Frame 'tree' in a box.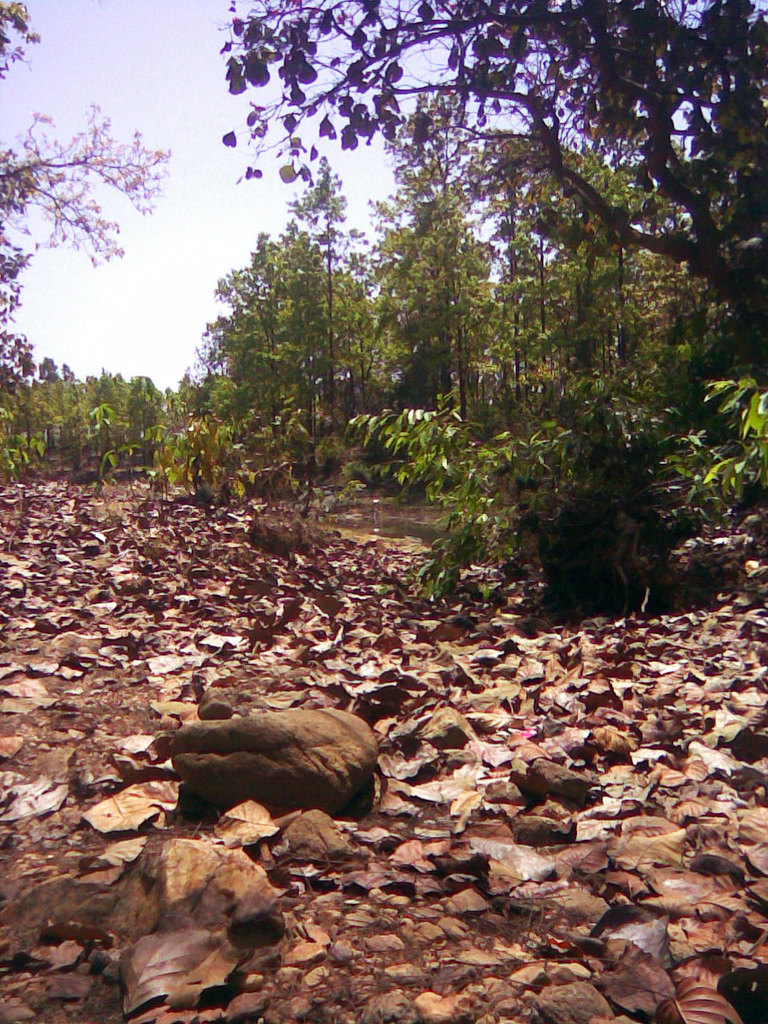
134:372:165:427.
